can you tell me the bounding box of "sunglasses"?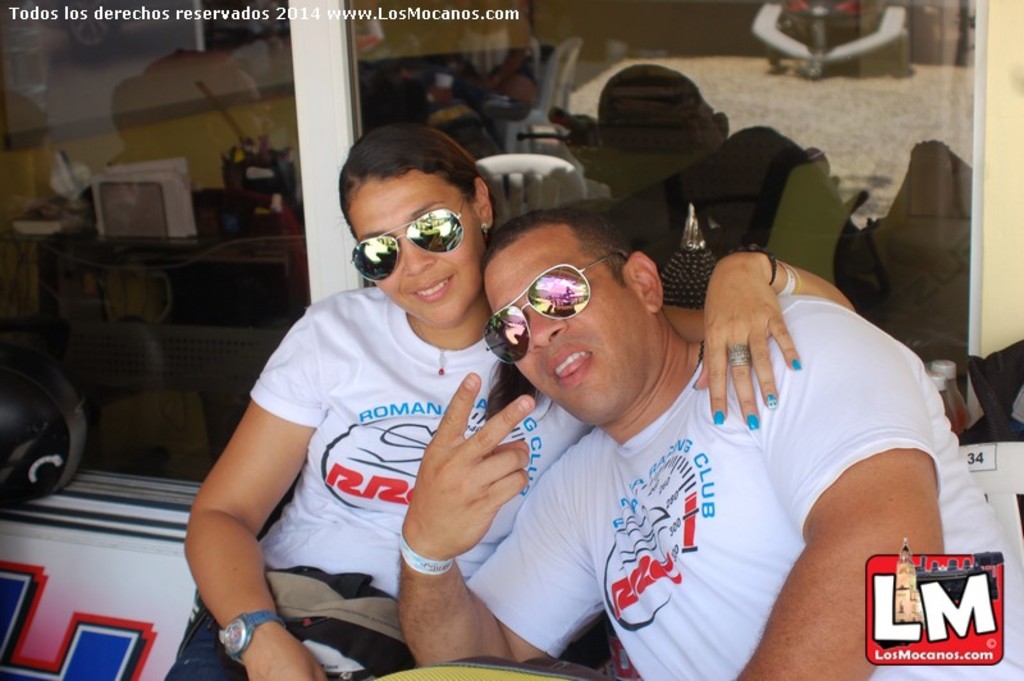
480/252/627/367.
